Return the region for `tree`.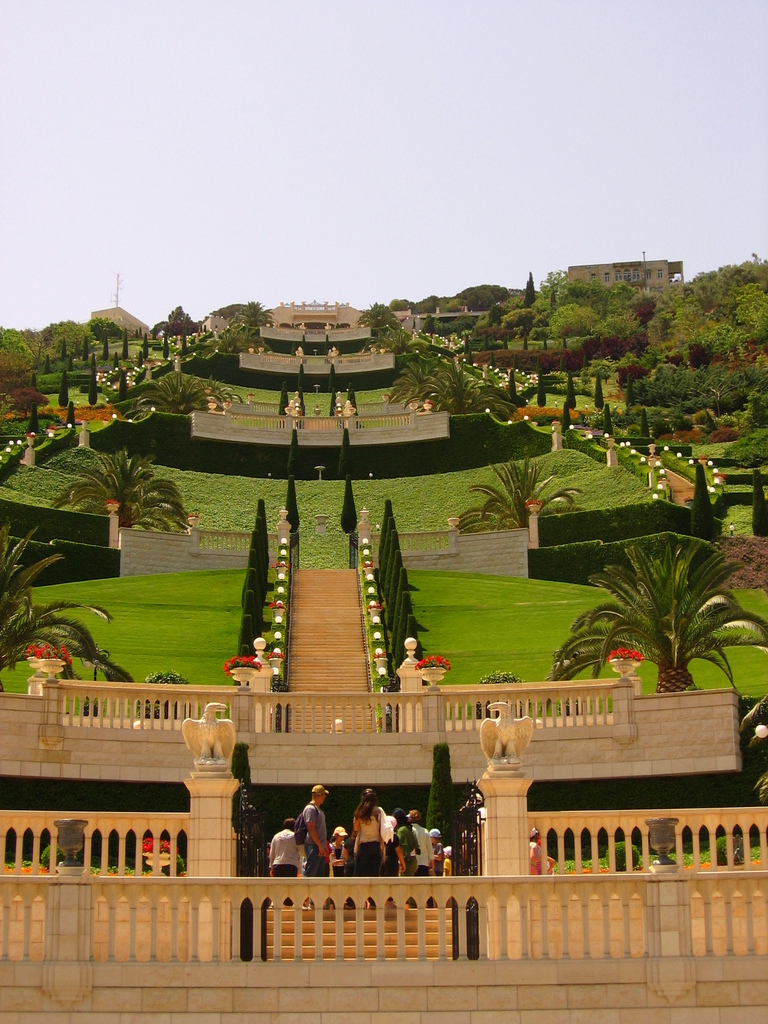
434 370 530 422.
